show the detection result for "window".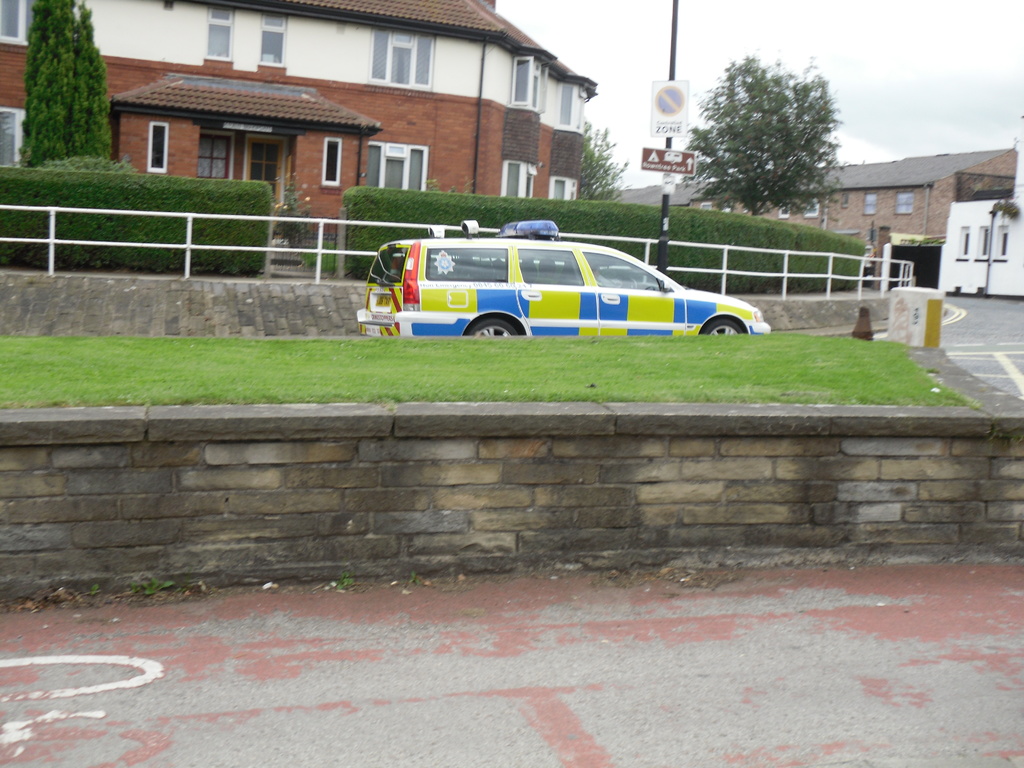
Rect(976, 226, 991, 260).
